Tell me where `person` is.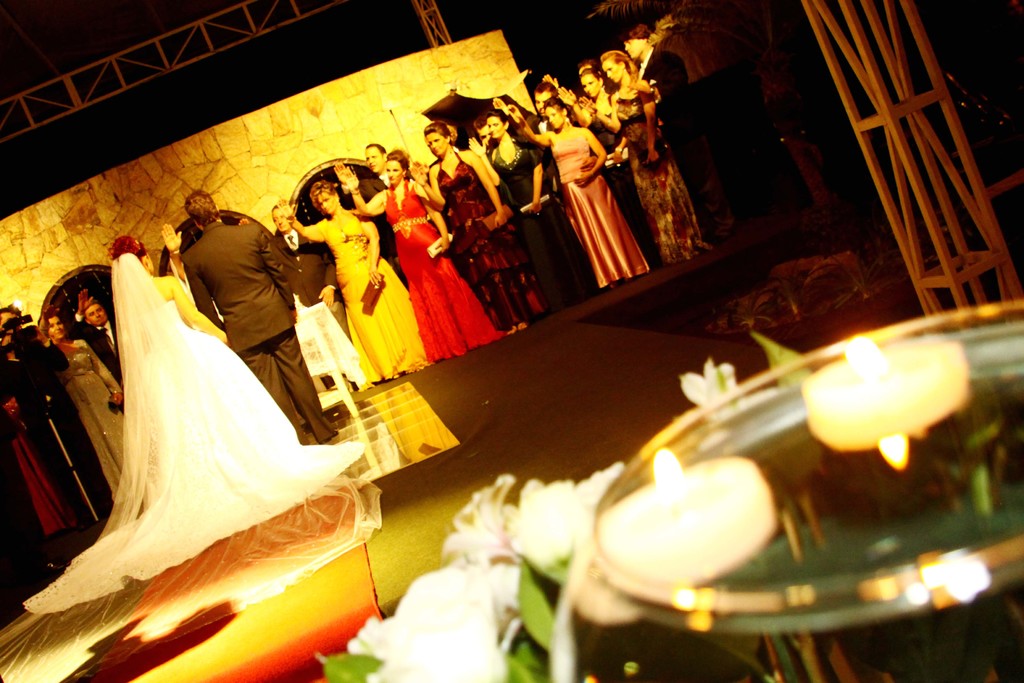
`person` is at l=40, t=307, r=125, b=498.
